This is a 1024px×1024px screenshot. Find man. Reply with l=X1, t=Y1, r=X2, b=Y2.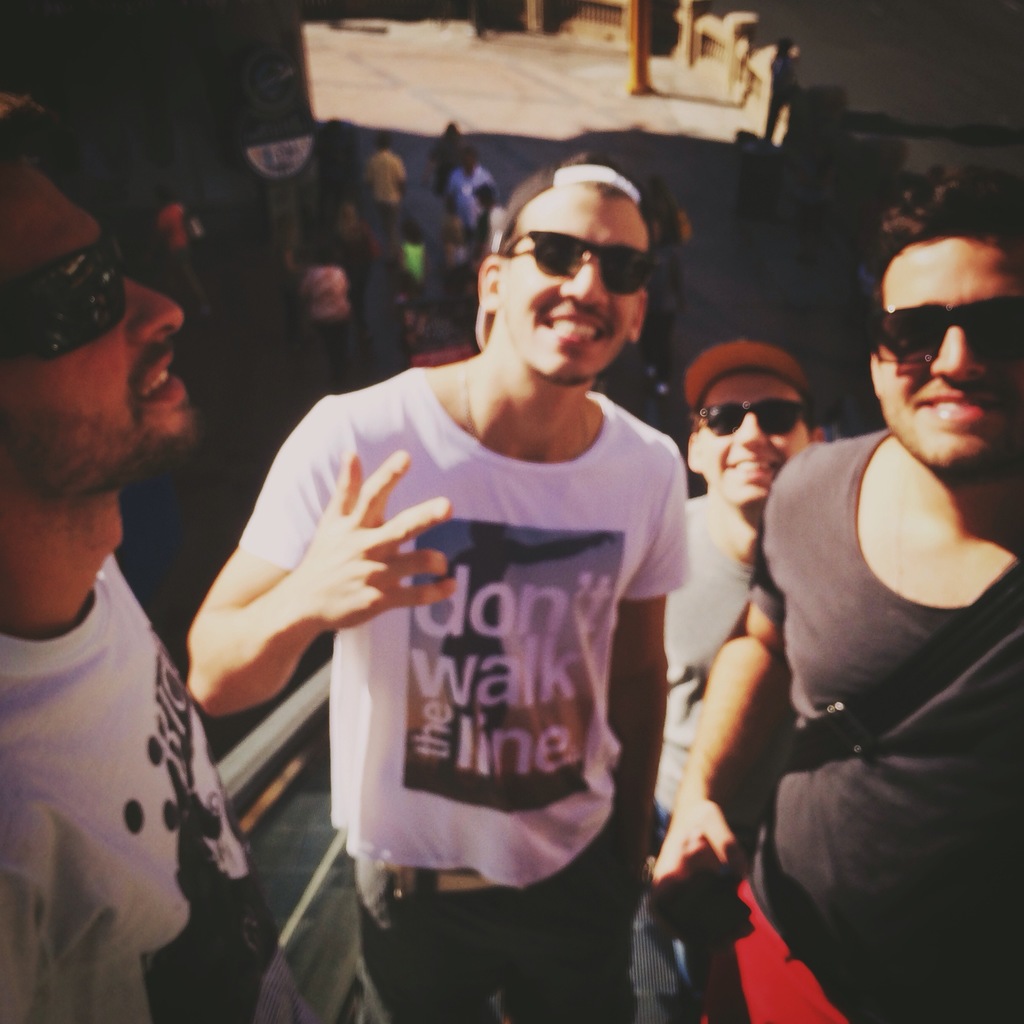
l=305, t=244, r=358, b=376.
